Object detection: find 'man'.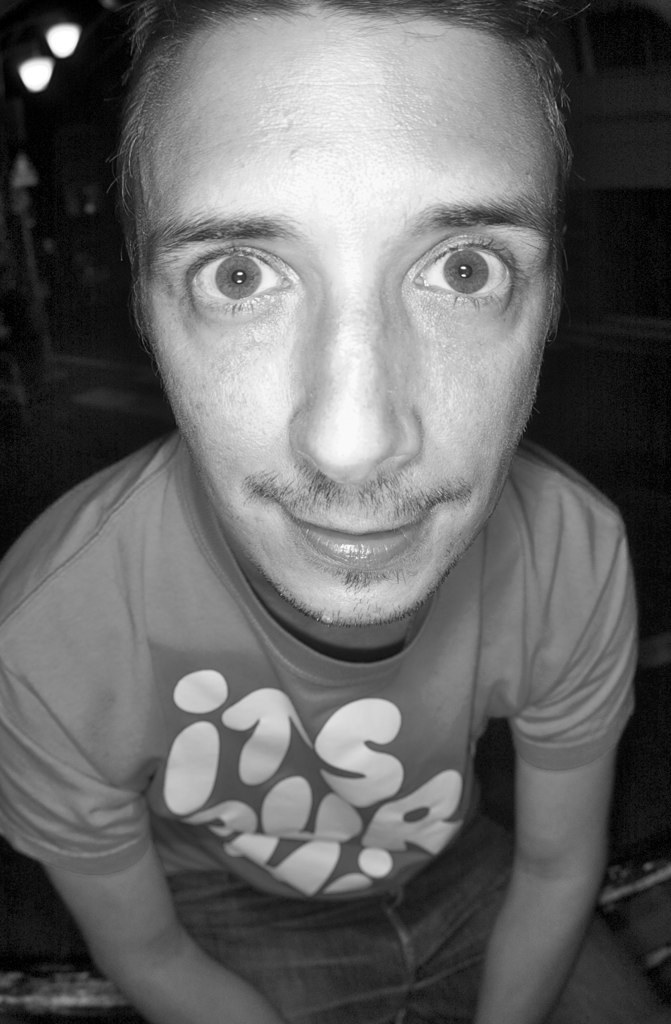
BBox(0, 0, 670, 1023).
